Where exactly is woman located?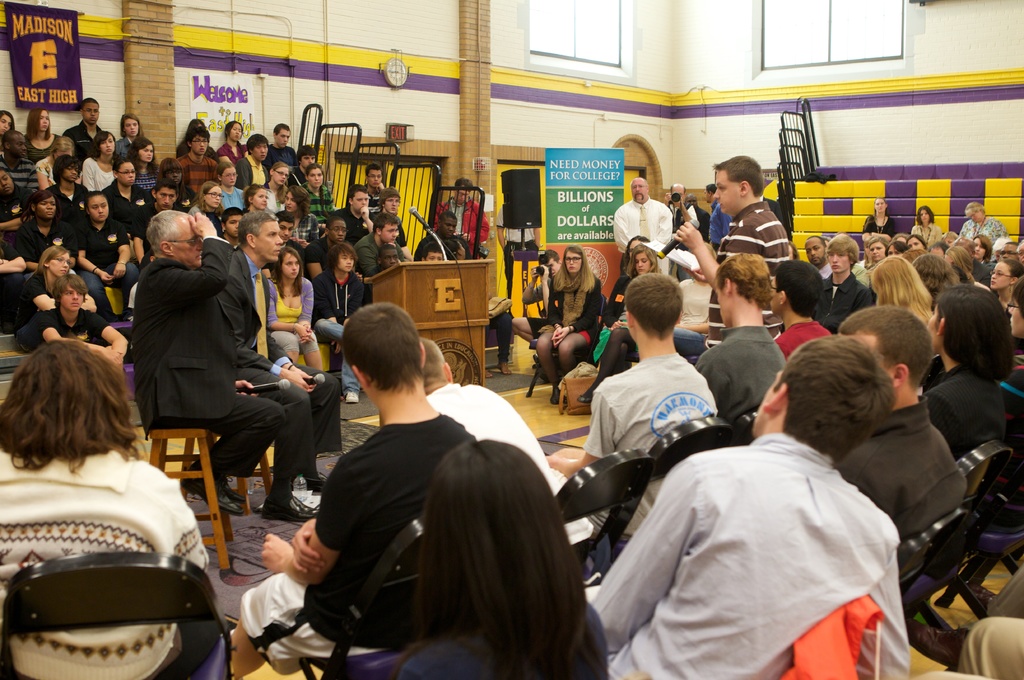
Its bounding box is bbox=[603, 232, 647, 323].
